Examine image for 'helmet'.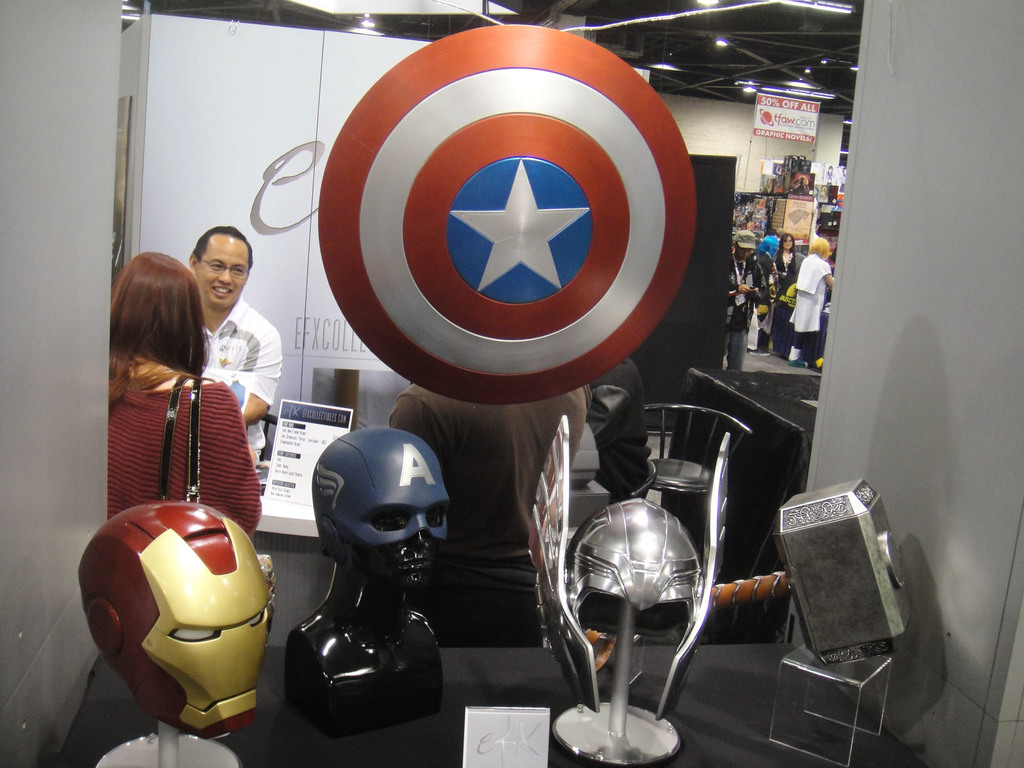
Examination result: box=[79, 500, 278, 749].
